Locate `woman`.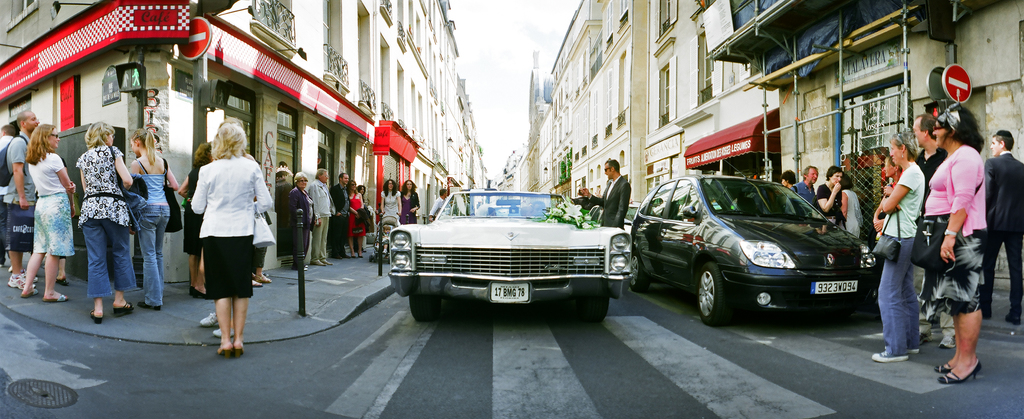
Bounding box: x1=122 y1=125 x2=173 y2=307.
